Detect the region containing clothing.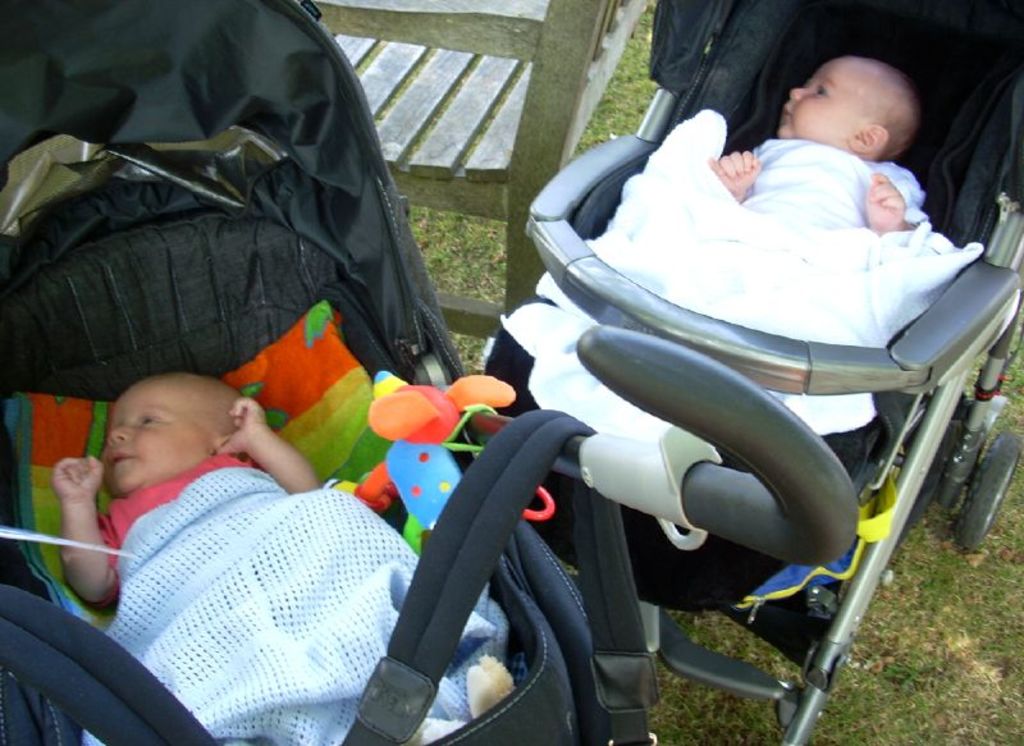
{"left": 748, "top": 136, "right": 929, "bottom": 233}.
